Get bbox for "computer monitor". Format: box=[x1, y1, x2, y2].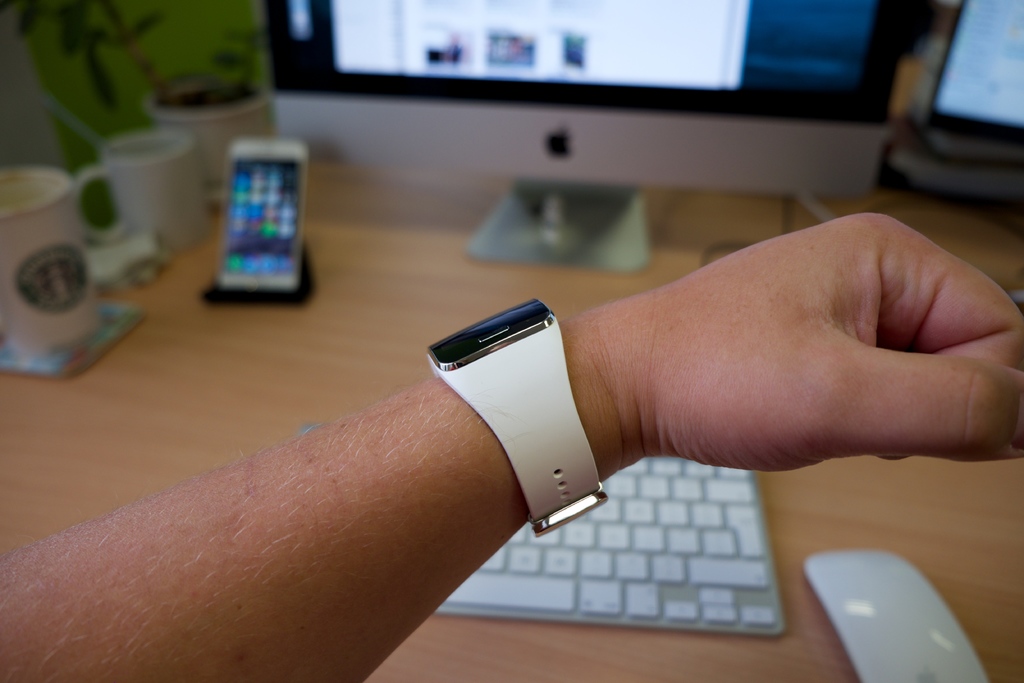
box=[253, 0, 901, 273].
